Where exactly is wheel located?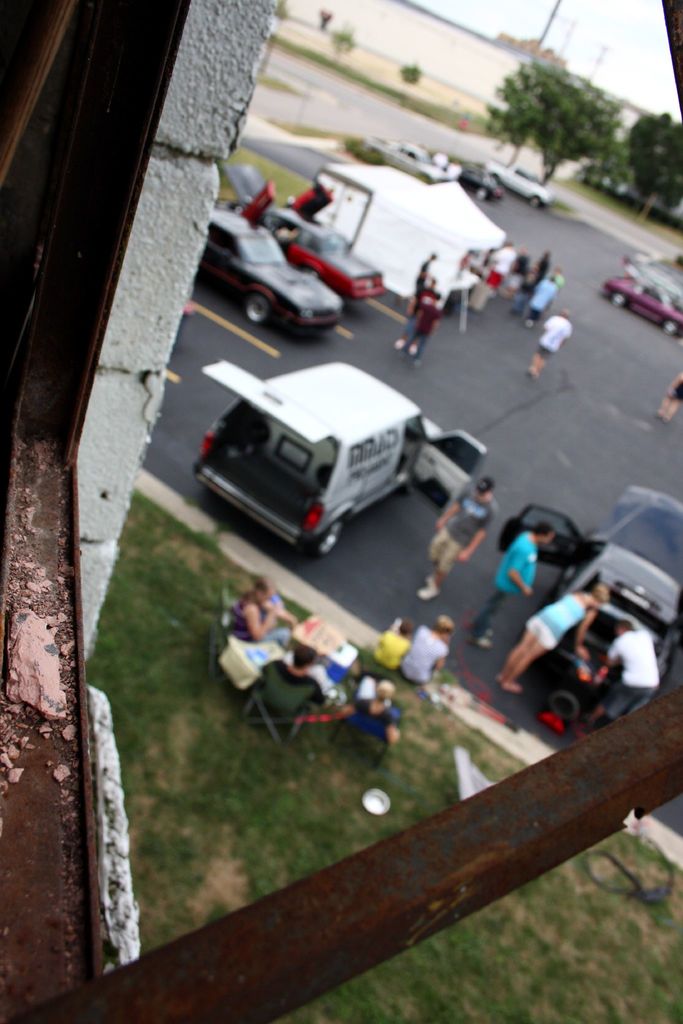
Its bounding box is [661,320,677,336].
